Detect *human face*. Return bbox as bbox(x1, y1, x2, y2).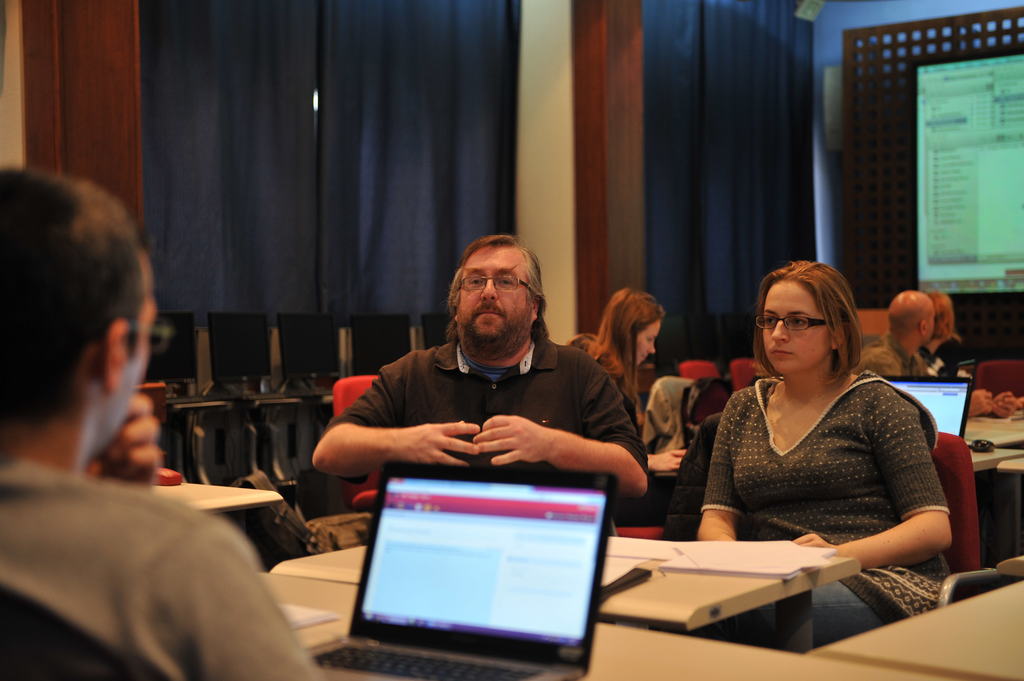
bbox(767, 286, 822, 374).
